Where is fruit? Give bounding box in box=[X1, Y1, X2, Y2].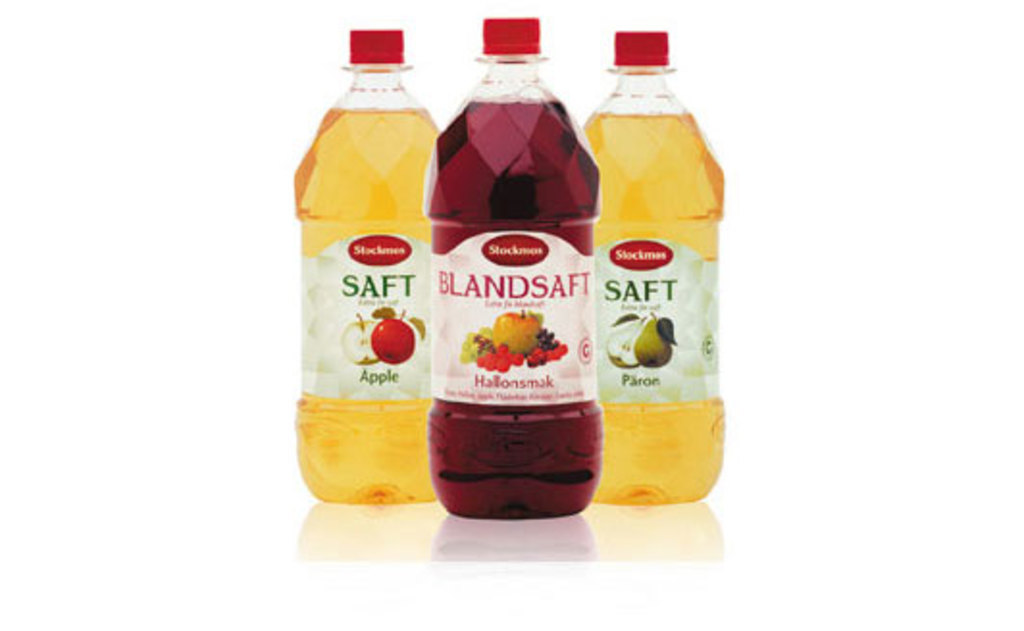
box=[602, 312, 649, 375].
